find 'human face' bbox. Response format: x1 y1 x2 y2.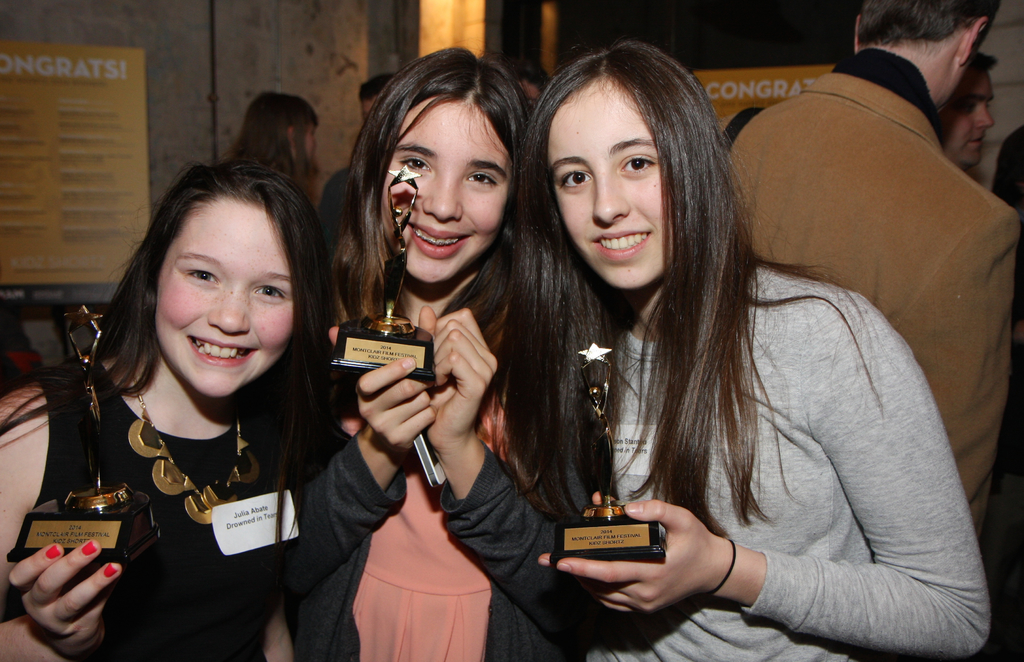
158 195 288 398.
